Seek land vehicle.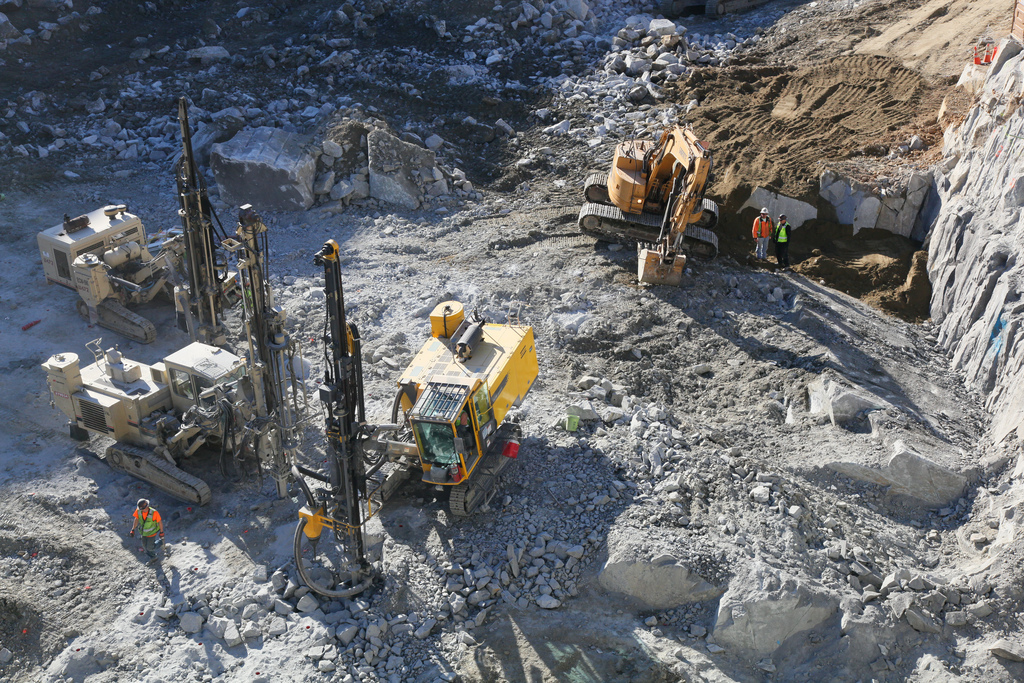
region(606, 128, 735, 264).
